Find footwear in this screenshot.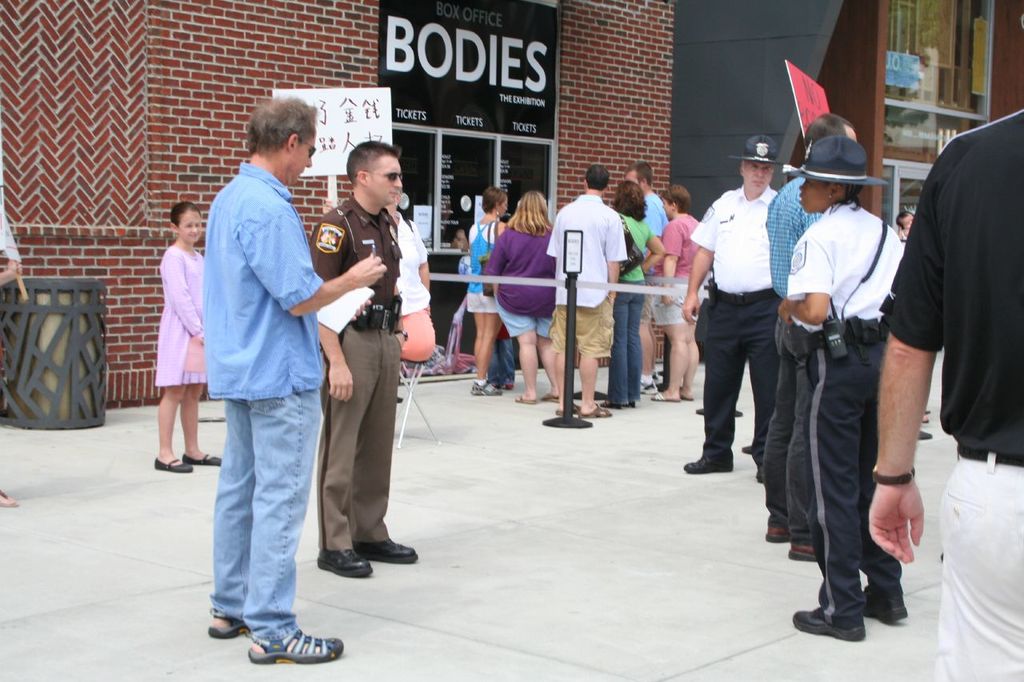
The bounding box for footwear is Rect(186, 454, 222, 467).
